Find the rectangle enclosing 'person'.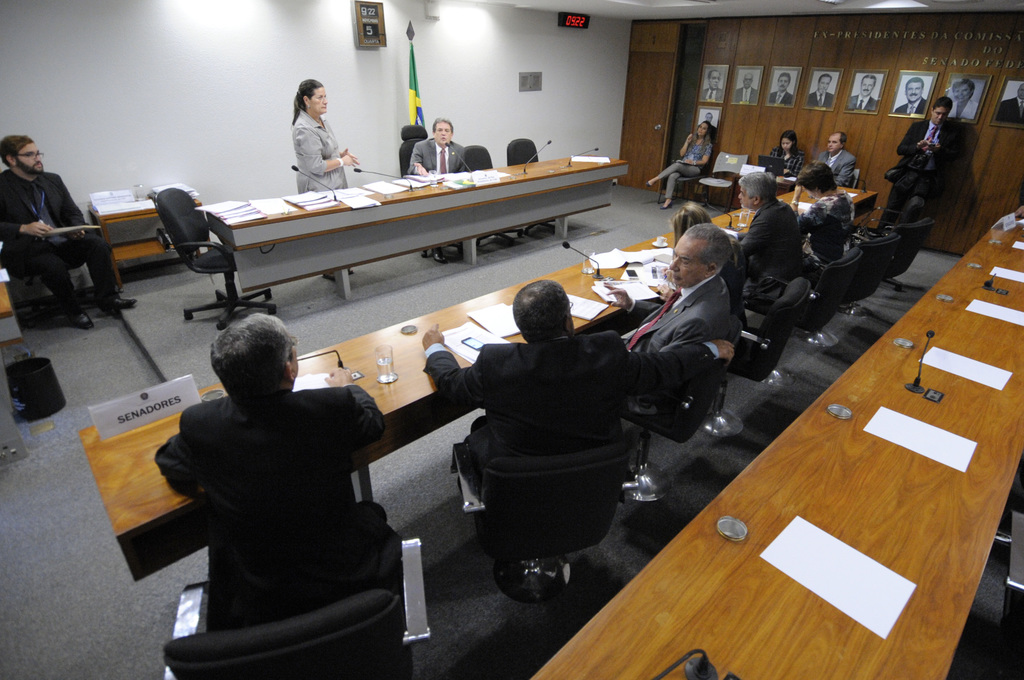
<bbox>770, 132, 805, 174</bbox>.
